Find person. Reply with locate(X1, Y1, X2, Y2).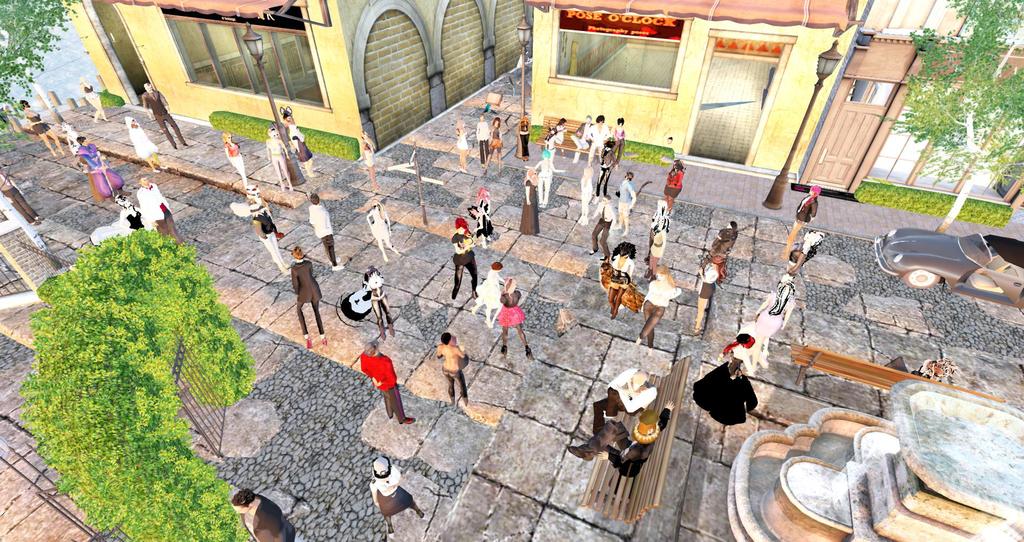
locate(355, 191, 399, 261).
